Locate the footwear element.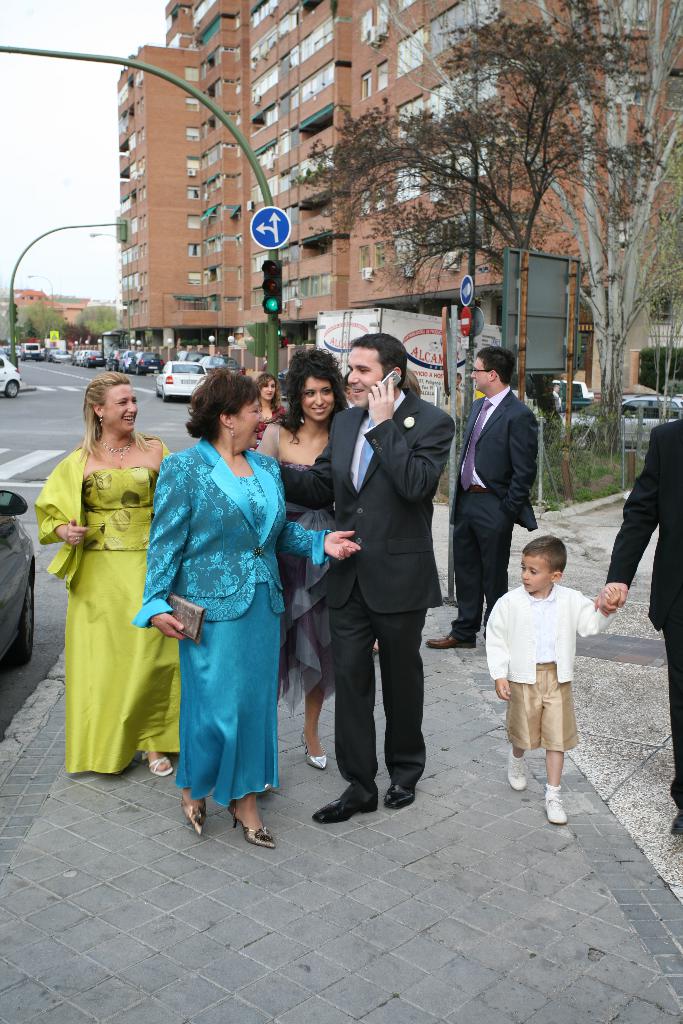
Element bbox: Rect(542, 778, 572, 829).
